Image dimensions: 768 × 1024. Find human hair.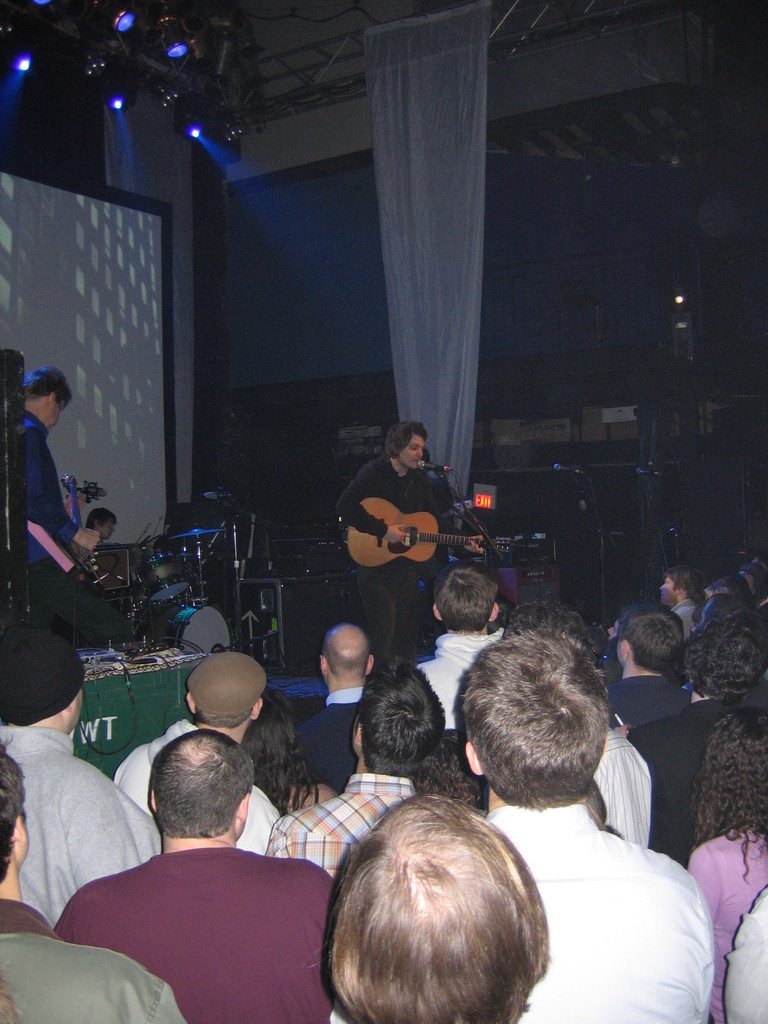
{"left": 668, "top": 567, "right": 703, "bottom": 606}.
